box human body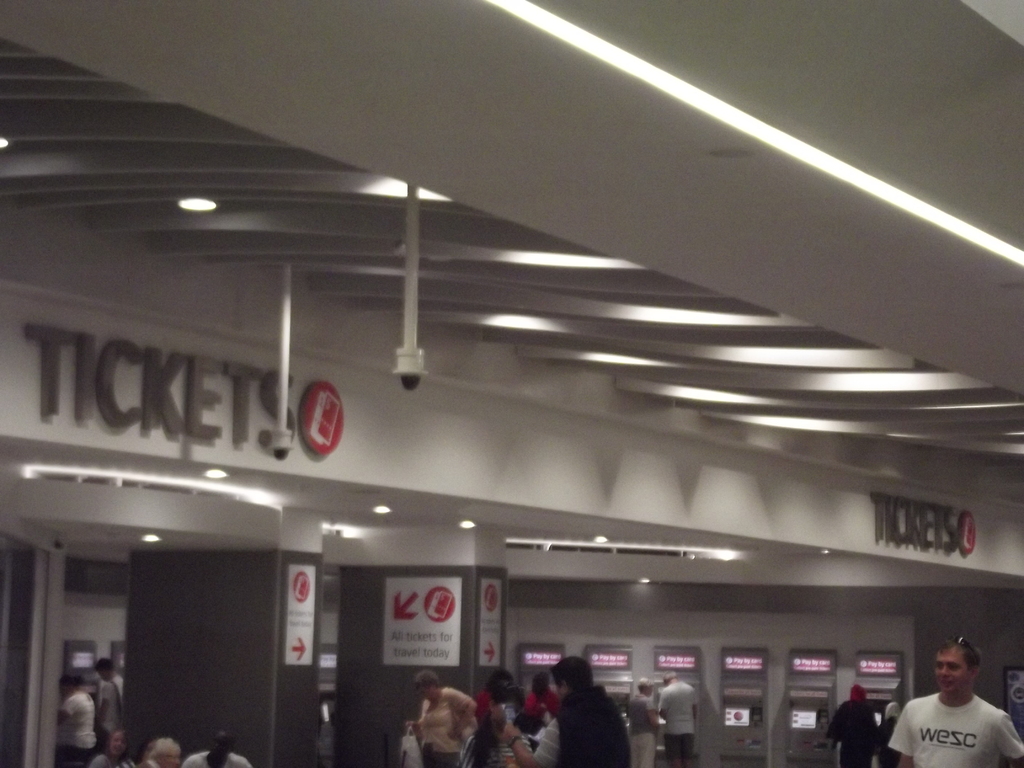
detection(628, 698, 657, 767)
